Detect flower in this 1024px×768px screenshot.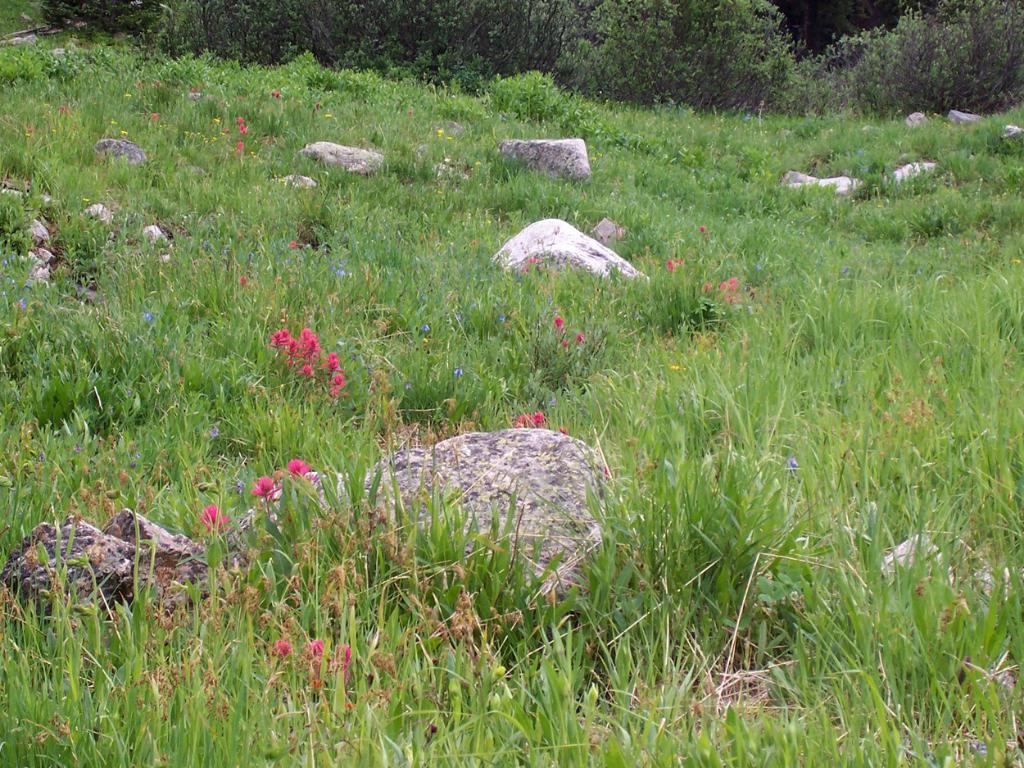
Detection: bbox=(324, 107, 334, 120).
